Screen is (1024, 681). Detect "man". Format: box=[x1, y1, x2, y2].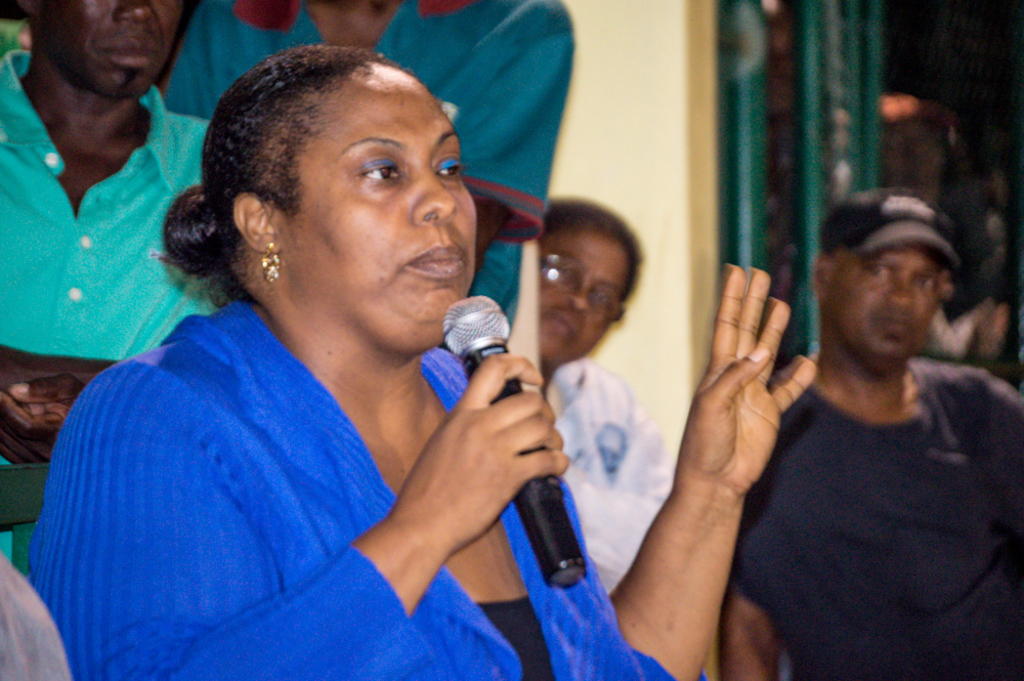
box=[735, 147, 1023, 680].
